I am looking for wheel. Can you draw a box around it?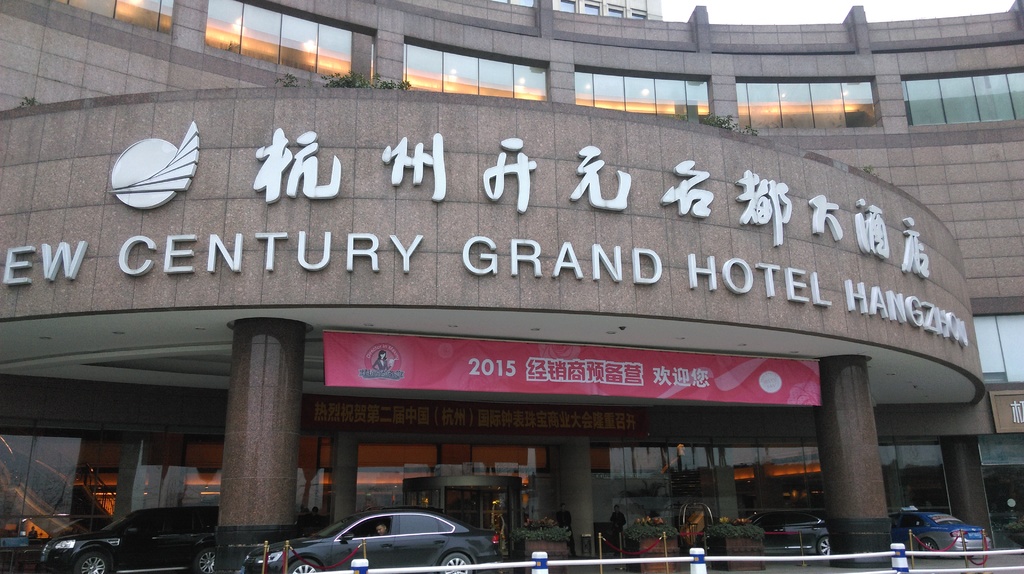
Sure, the bounding box is bbox=(79, 554, 104, 573).
